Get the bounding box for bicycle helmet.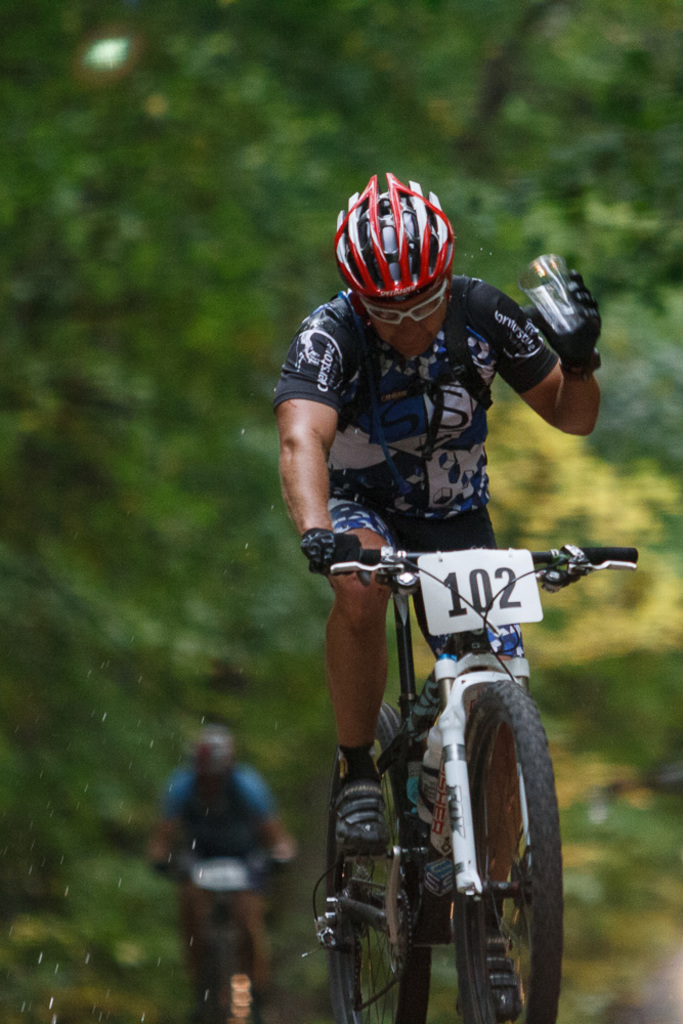
<region>336, 171, 453, 306</region>.
